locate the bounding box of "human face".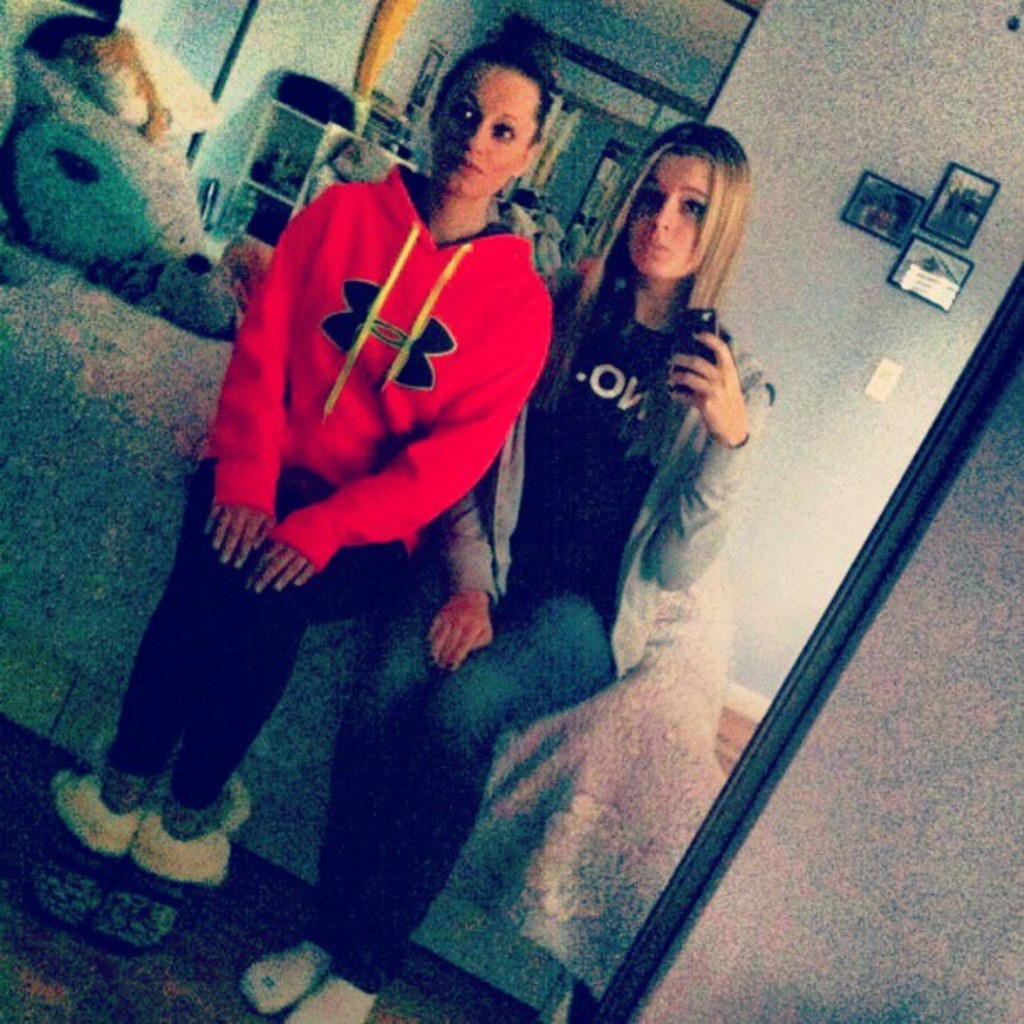
Bounding box: locate(438, 59, 539, 199).
